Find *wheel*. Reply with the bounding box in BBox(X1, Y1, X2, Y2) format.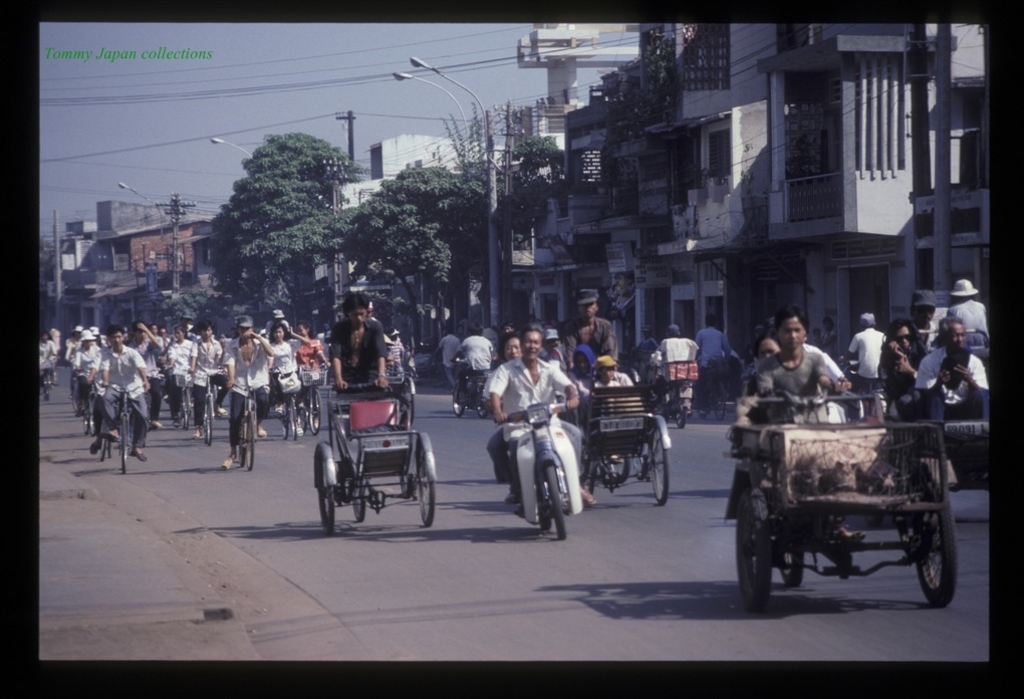
BBox(418, 436, 436, 530).
